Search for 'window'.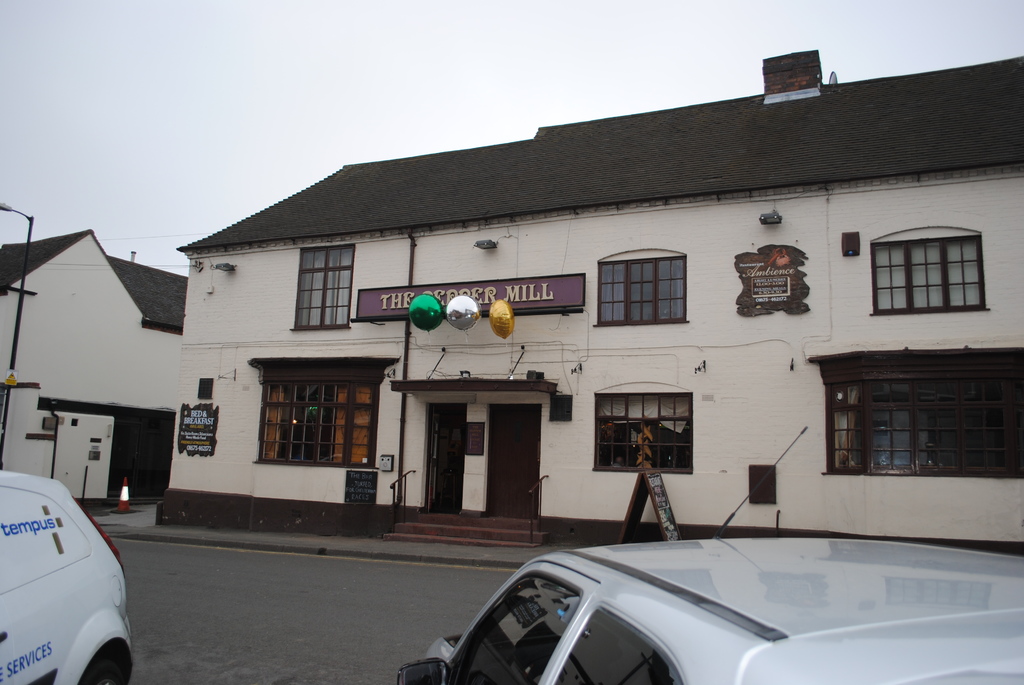
Found at box(246, 355, 408, 472).
